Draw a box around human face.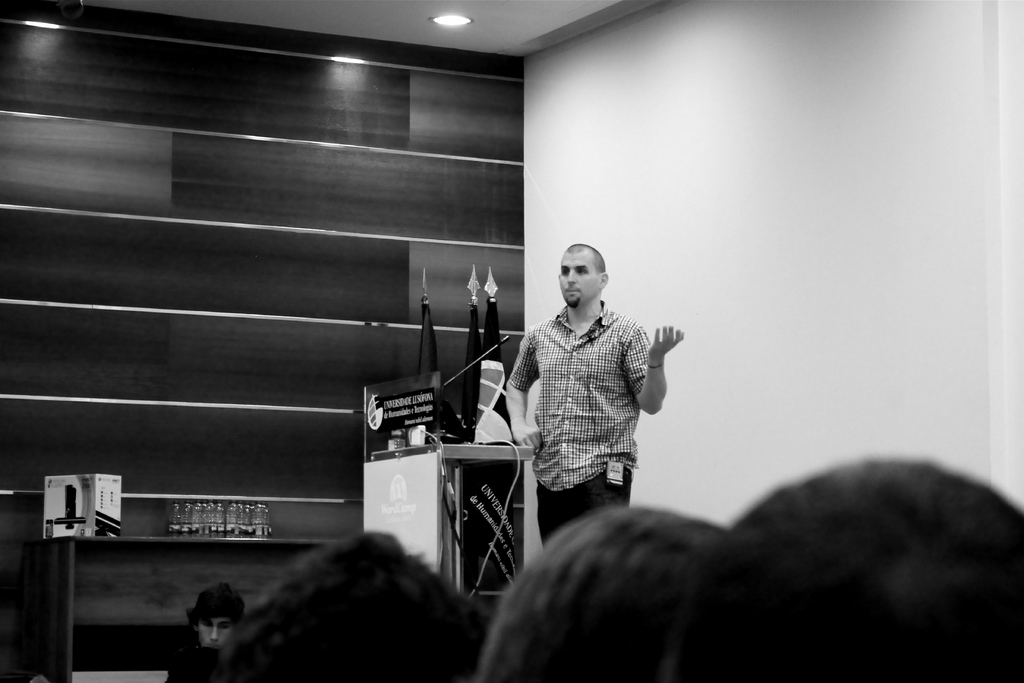
[196,622,228,646].
